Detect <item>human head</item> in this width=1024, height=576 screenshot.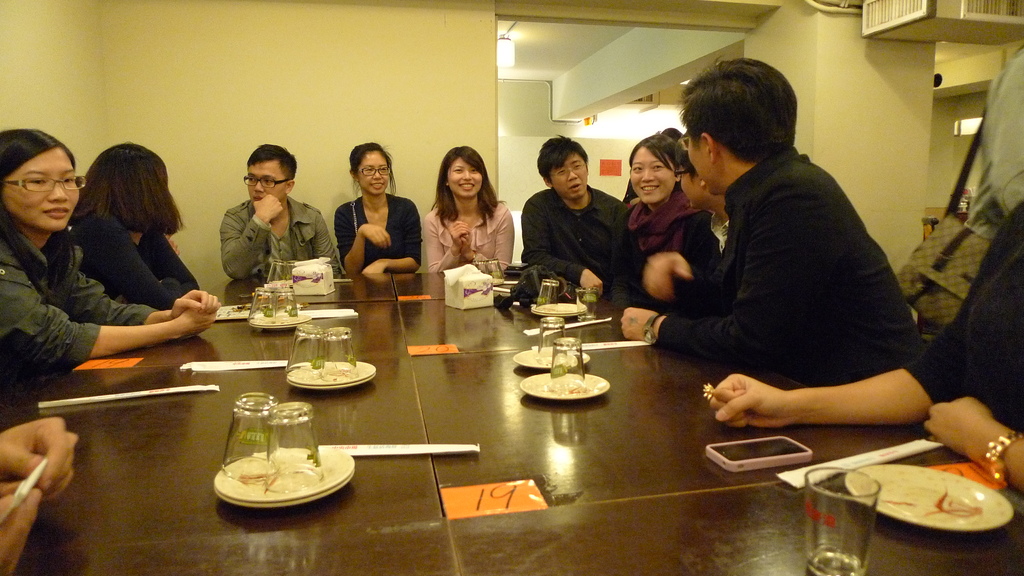
Detection: x1=536 y1=138 x2=588 y2=202.
